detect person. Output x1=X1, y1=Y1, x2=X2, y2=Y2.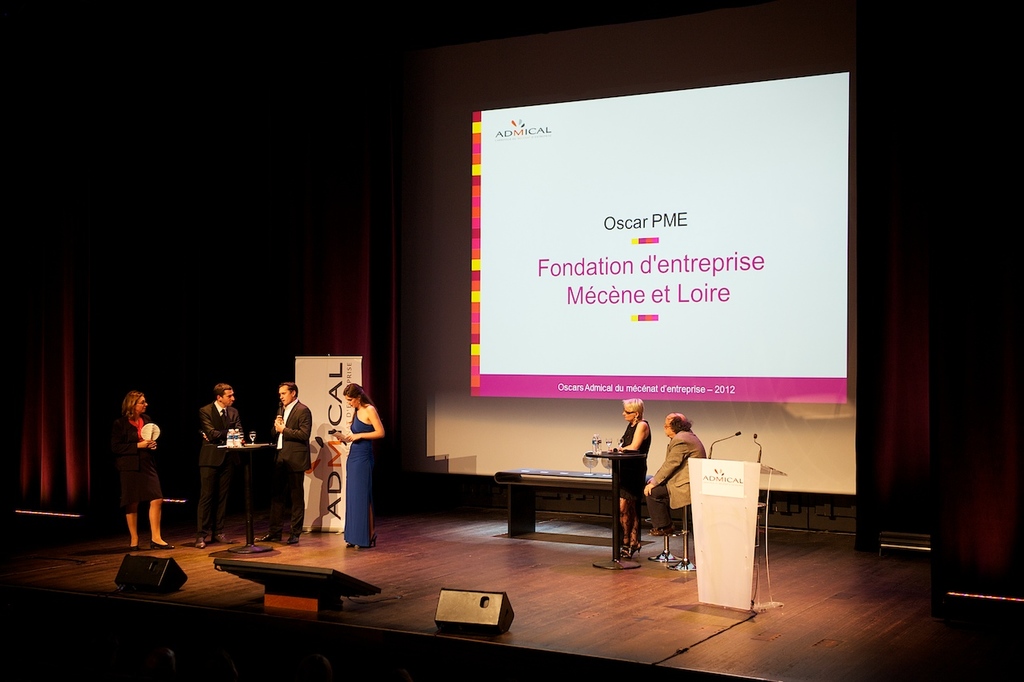
x1=113, y1=388, x2=176, y2=547.
